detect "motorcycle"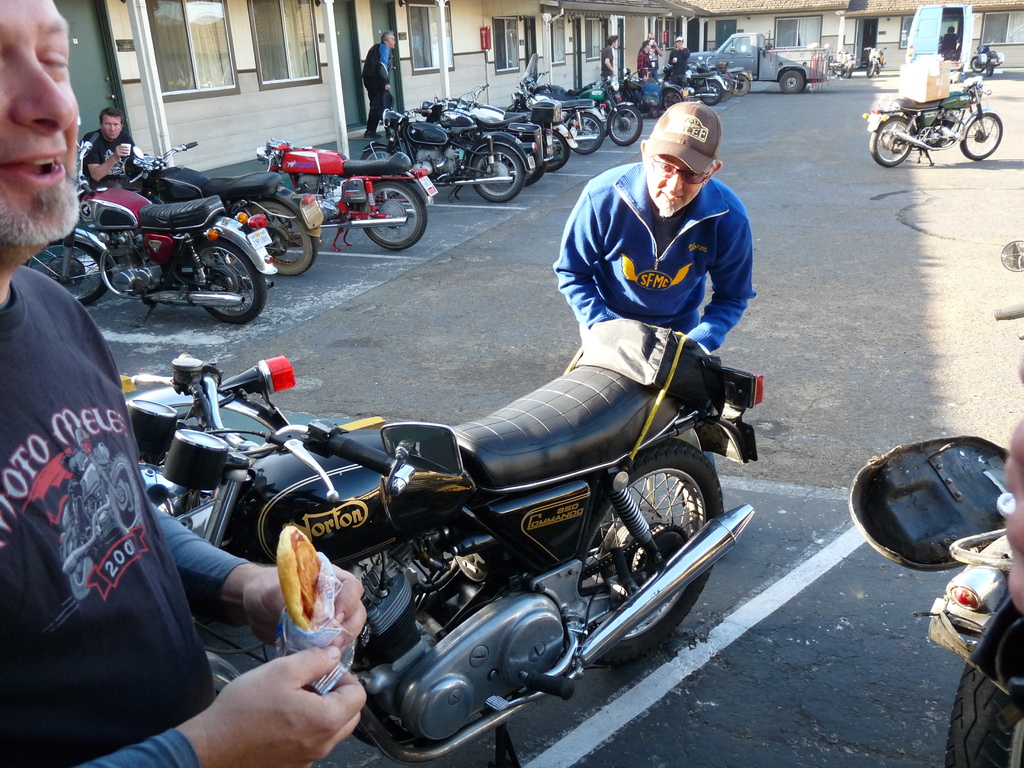
<region>553, 77, 642, 146</region>
